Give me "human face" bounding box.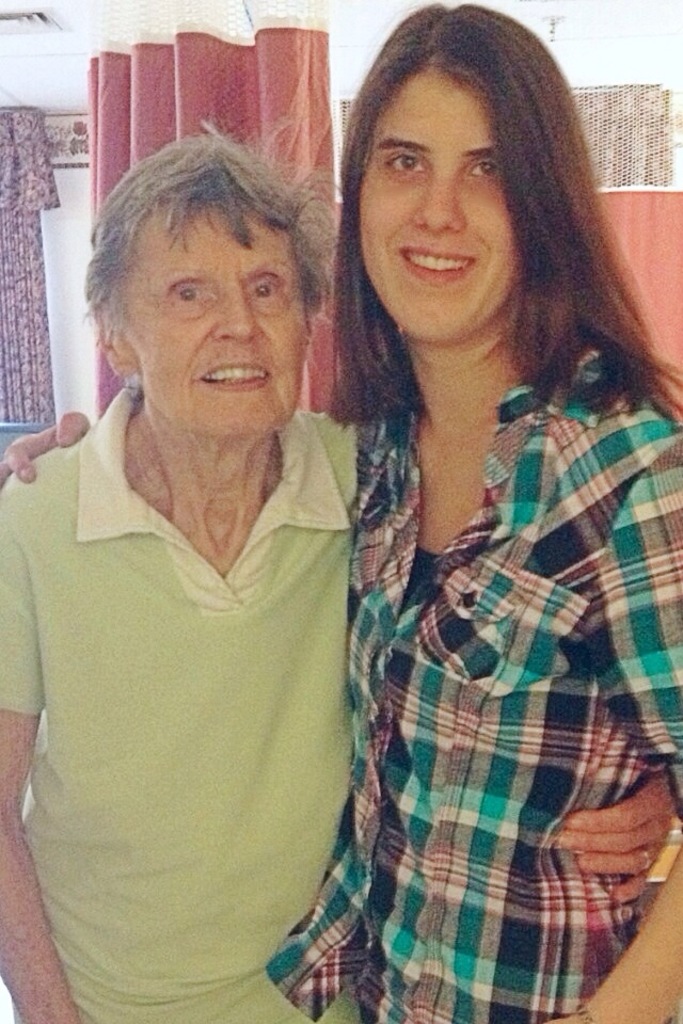
333 75 519 349.
